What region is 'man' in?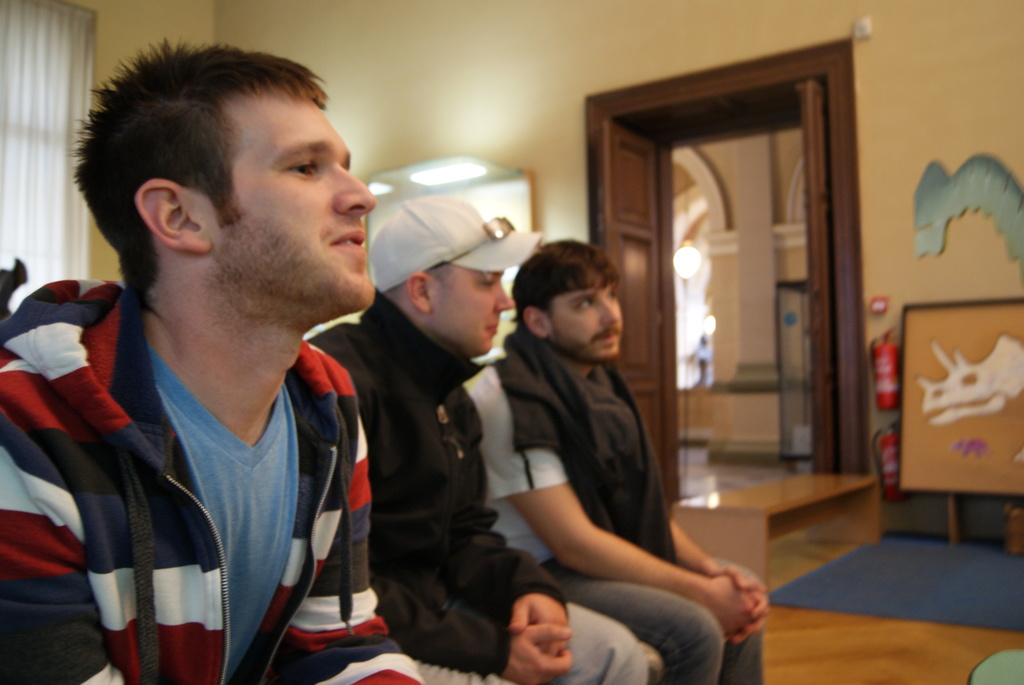
[x1=307, y1=192, x2=651, y2=684].
